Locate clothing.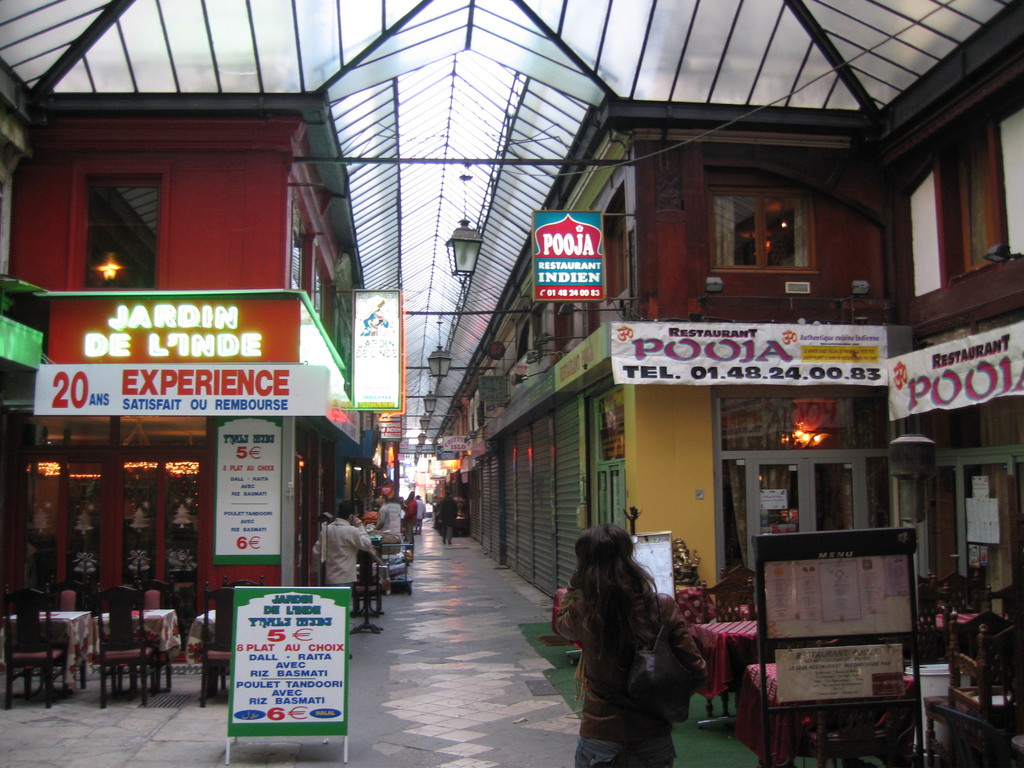
Bounding box: <bbox>374, 500, 393, 527</bbox>.
